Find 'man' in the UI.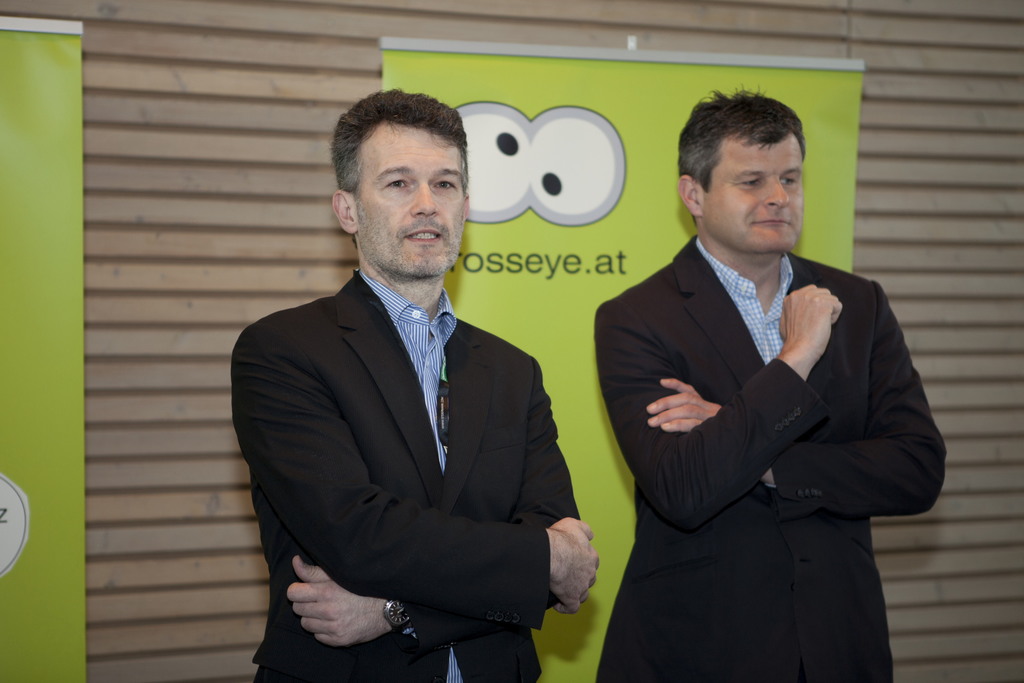
UI element at [x1=217, y1=104, x2=588, y2=682].
